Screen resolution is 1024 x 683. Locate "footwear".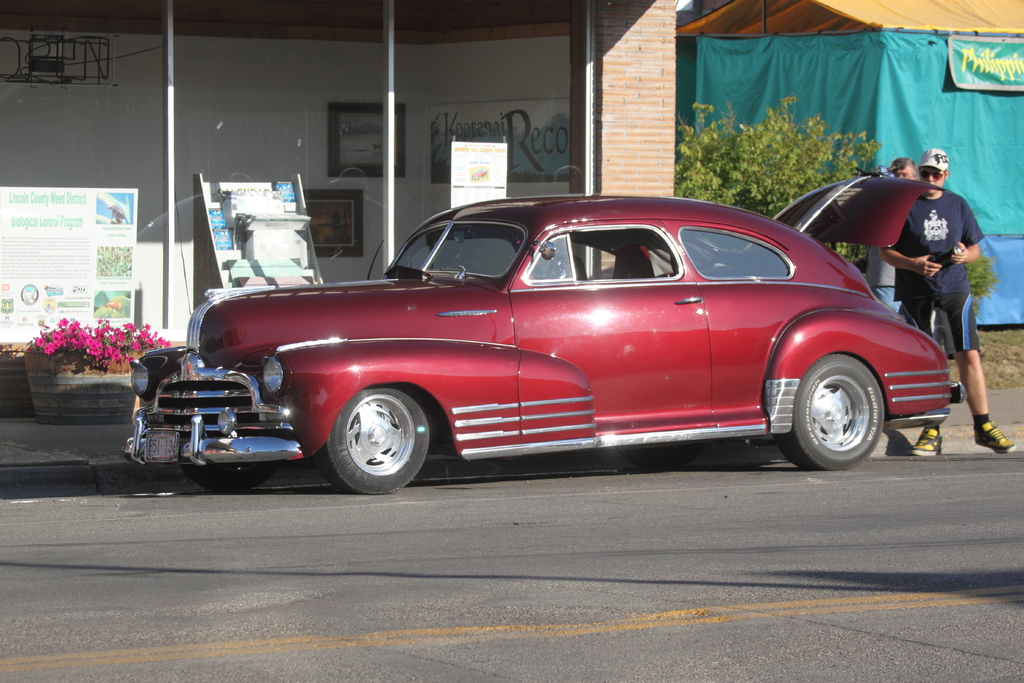
975,414,1016,457.
